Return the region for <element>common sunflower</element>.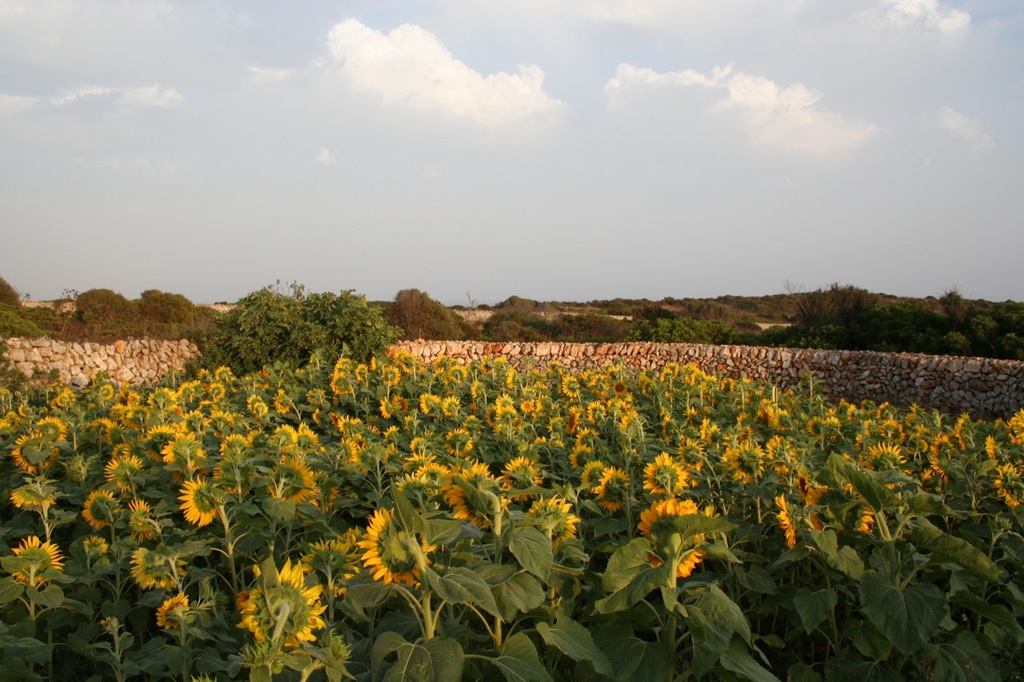
rect(442, 468, 511, 521).
